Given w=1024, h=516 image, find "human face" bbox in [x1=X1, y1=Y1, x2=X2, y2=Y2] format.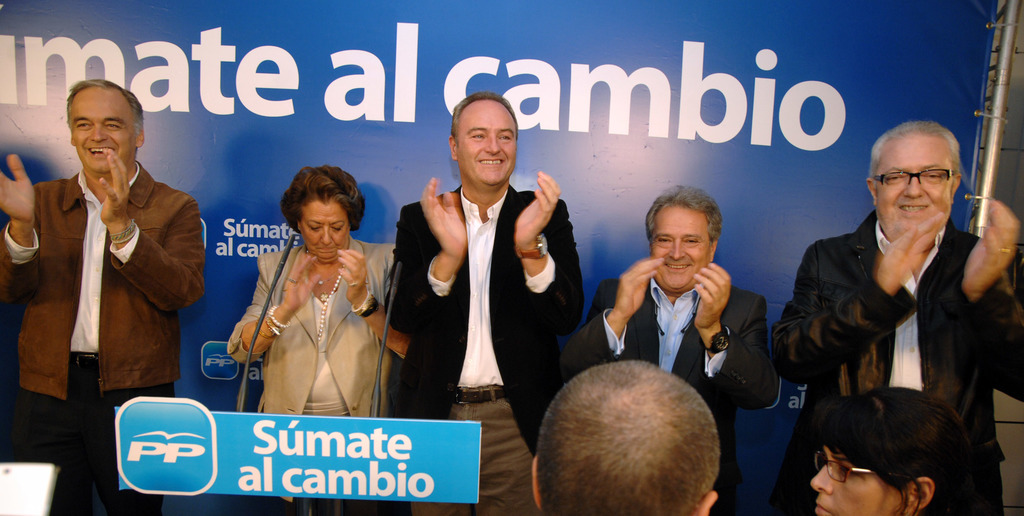
[x1=456, y1=107, x2=514, y2=183].
